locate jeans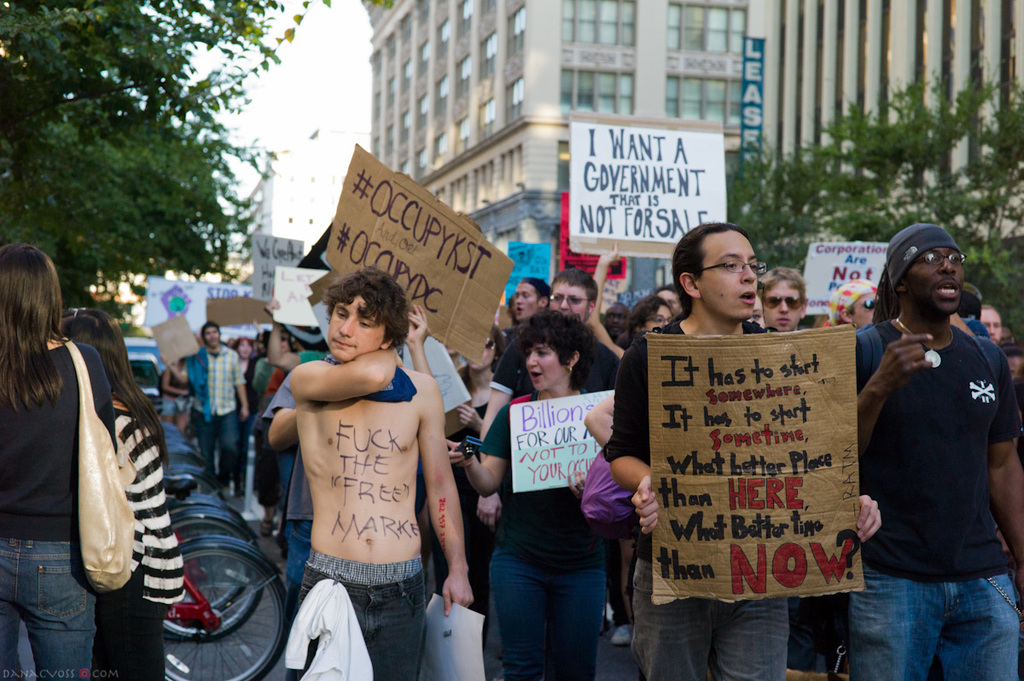
left=304, top=572, right=421, bottom=680
